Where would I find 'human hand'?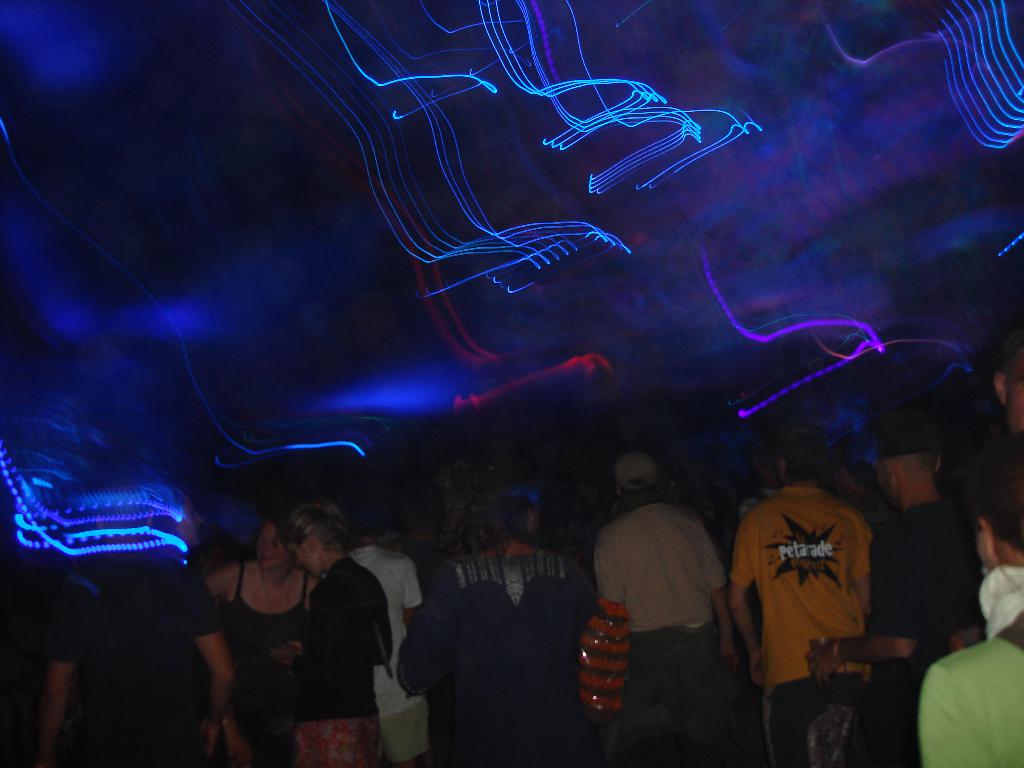
At BBox(203, 720, 219, 757).
